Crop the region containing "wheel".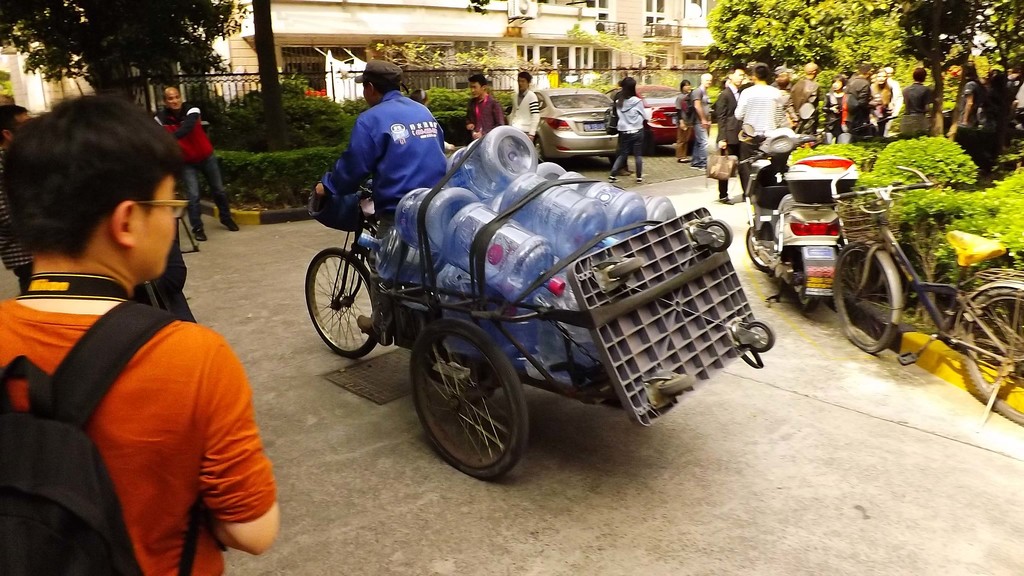
Crop region: bbox=[407, 314, 525, 478].
